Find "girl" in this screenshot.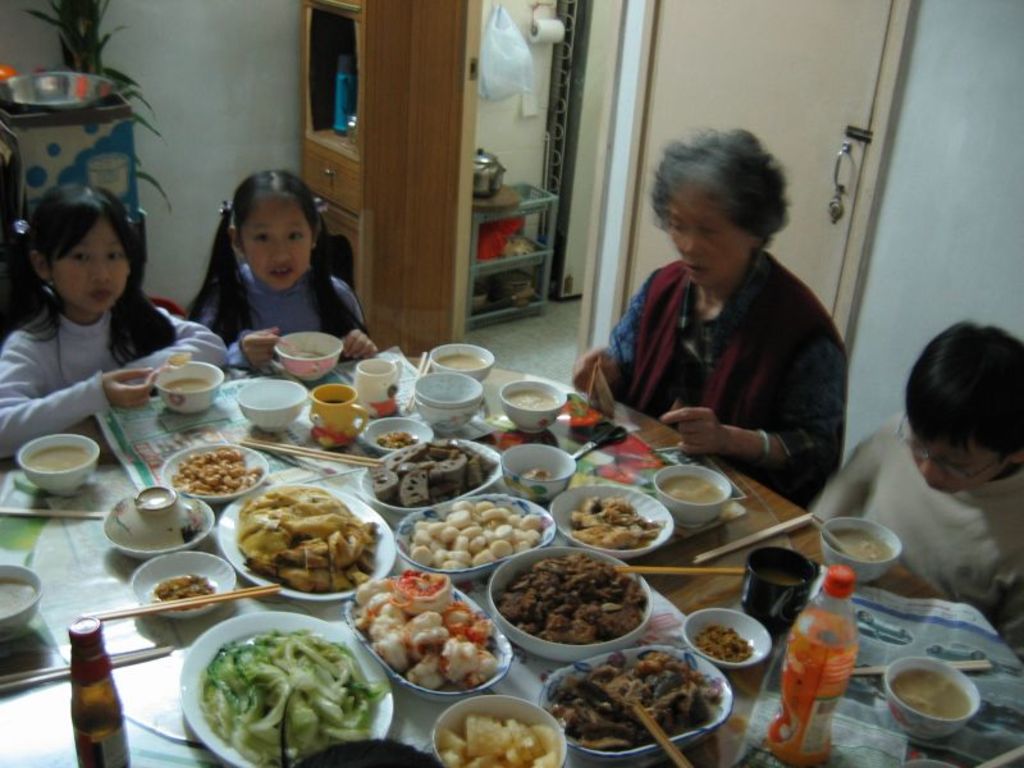
The bounding box for "girl" is {"left": 0, "top": 178, "right": 230, "bottom": 467}.
